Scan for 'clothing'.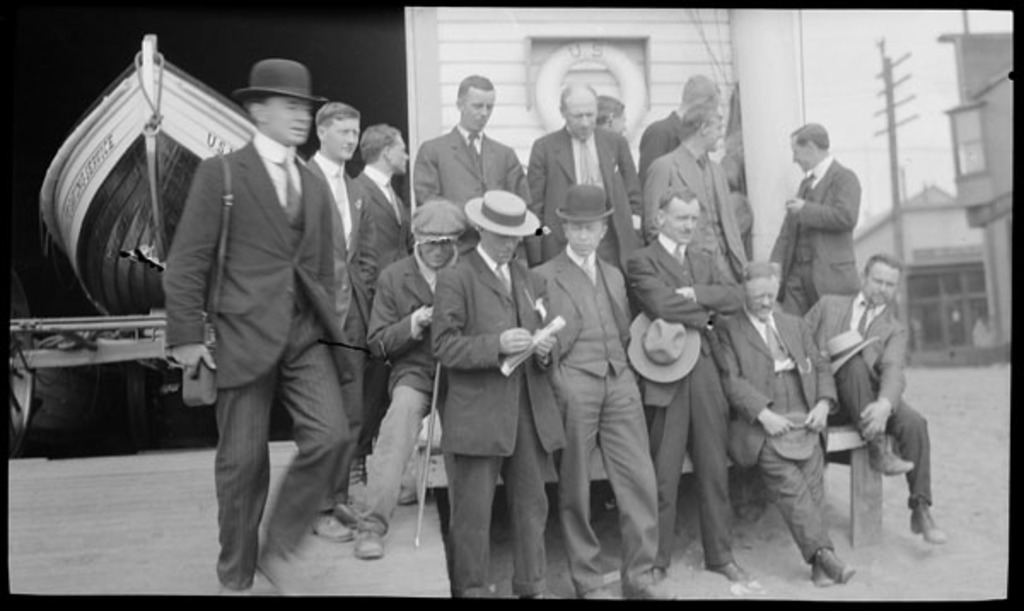
Scan result: {"left": 548, "top": 247, "right": 664, "bottom": 601}.
